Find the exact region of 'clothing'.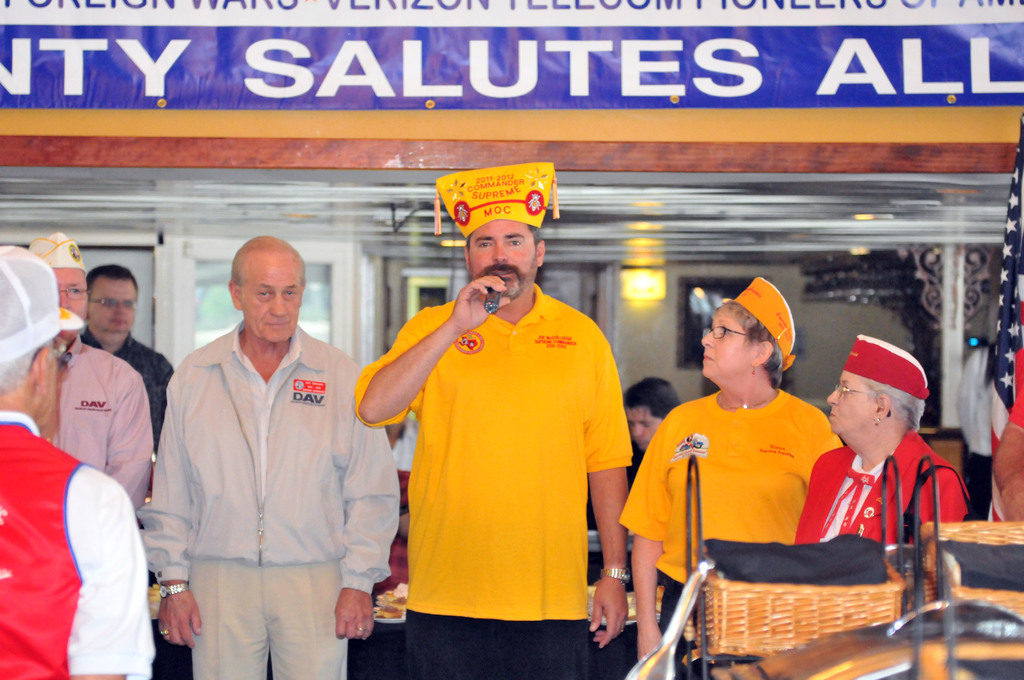
Exact region: region(0, 411, 154, 679).
